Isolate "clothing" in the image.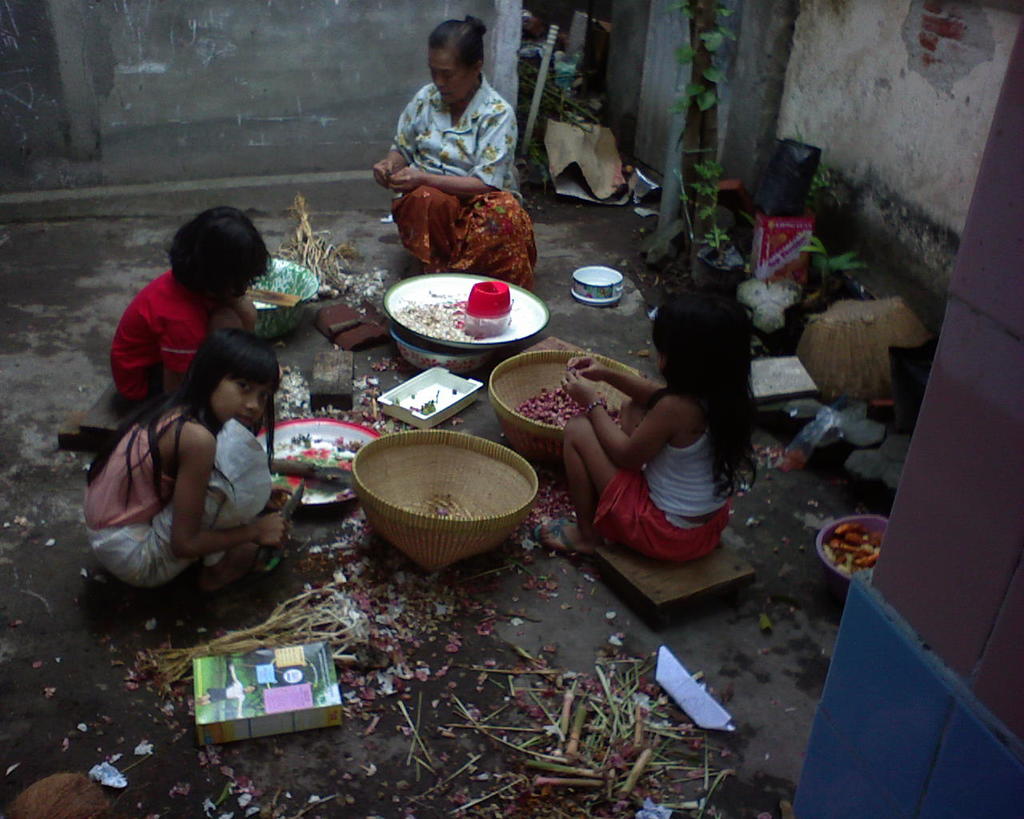
Isolated region: rect(378, 30, 528, 255).
